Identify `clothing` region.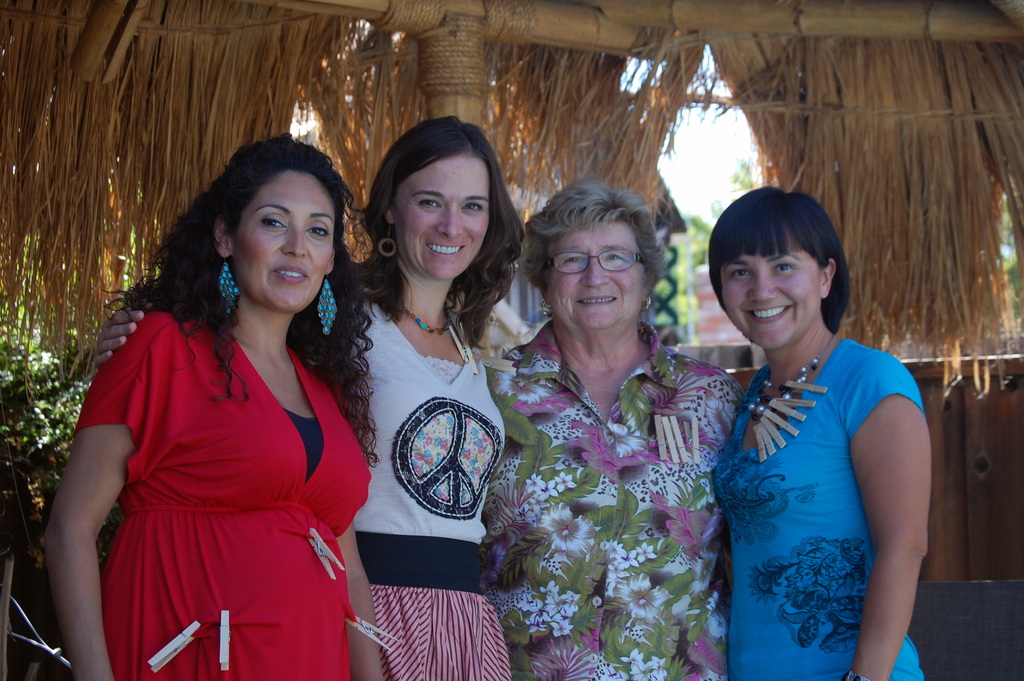
Region: bbox=(723, 313, 919, 660).
